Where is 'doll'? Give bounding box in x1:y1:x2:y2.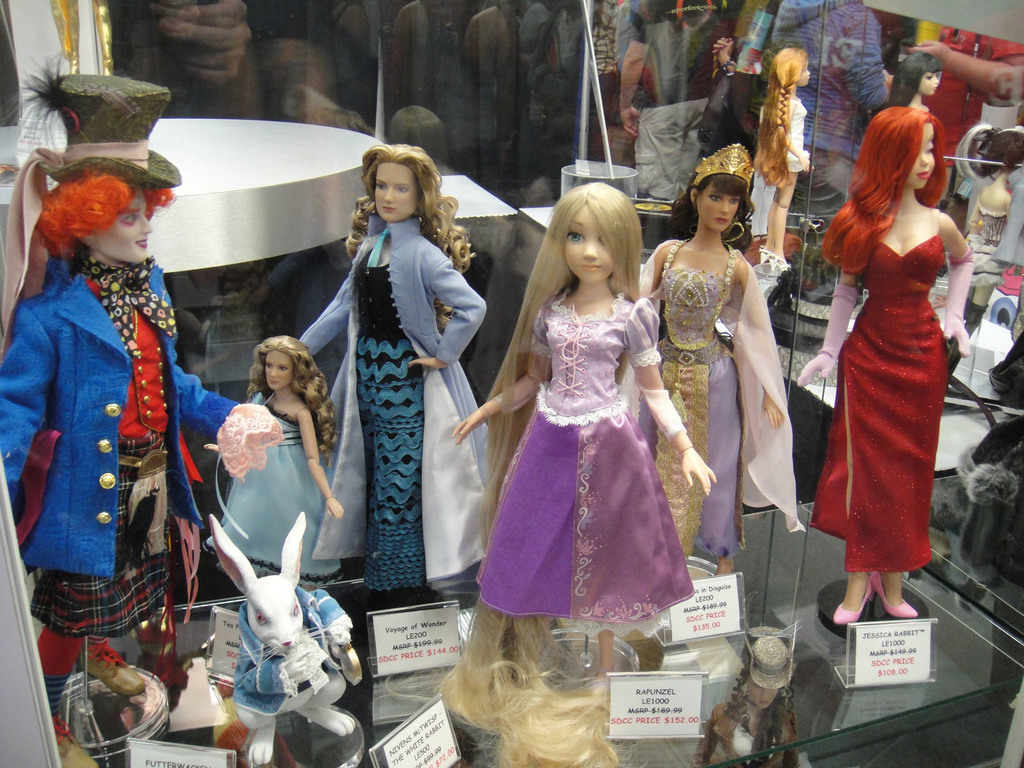
752:45:812:259.
